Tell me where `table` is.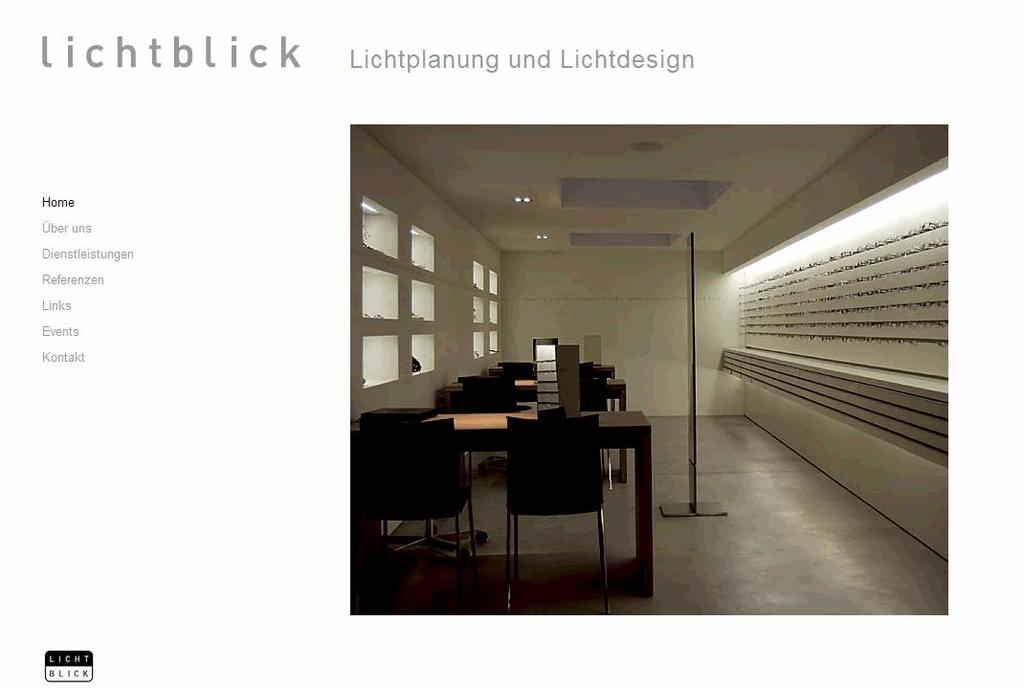
`table` is at crop(375, 379, 690, 599).
